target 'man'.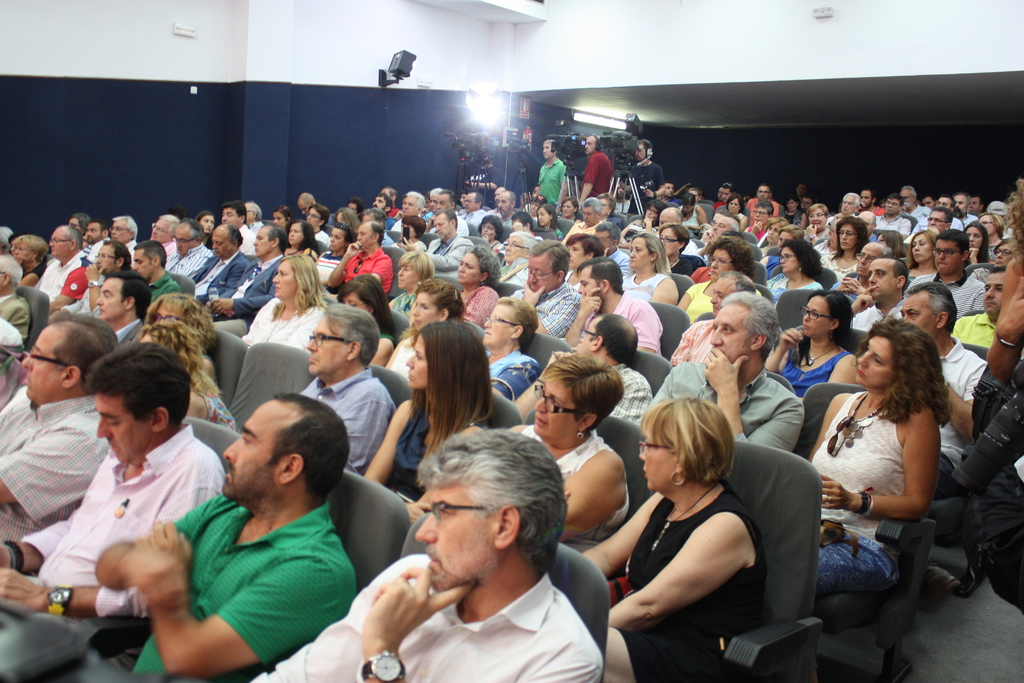
Target region: bbox=[835, 185, 867, 221].
